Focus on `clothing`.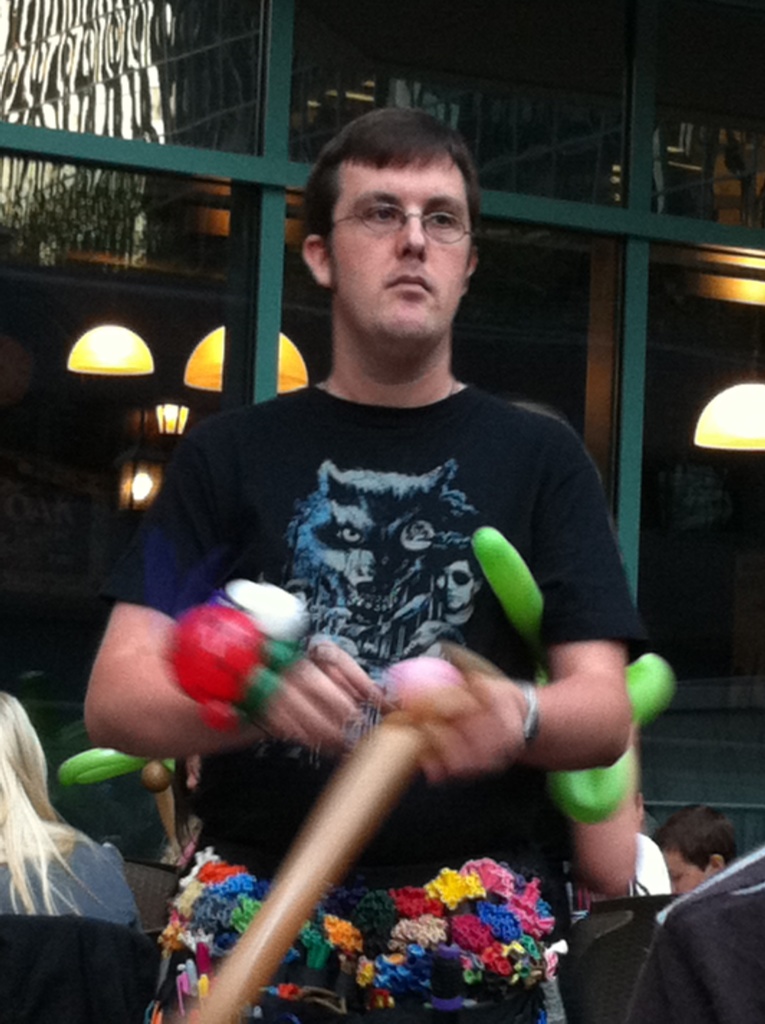
Focused at {"left": 0, "top": 812, "right": 143, "bottom": 931}.
